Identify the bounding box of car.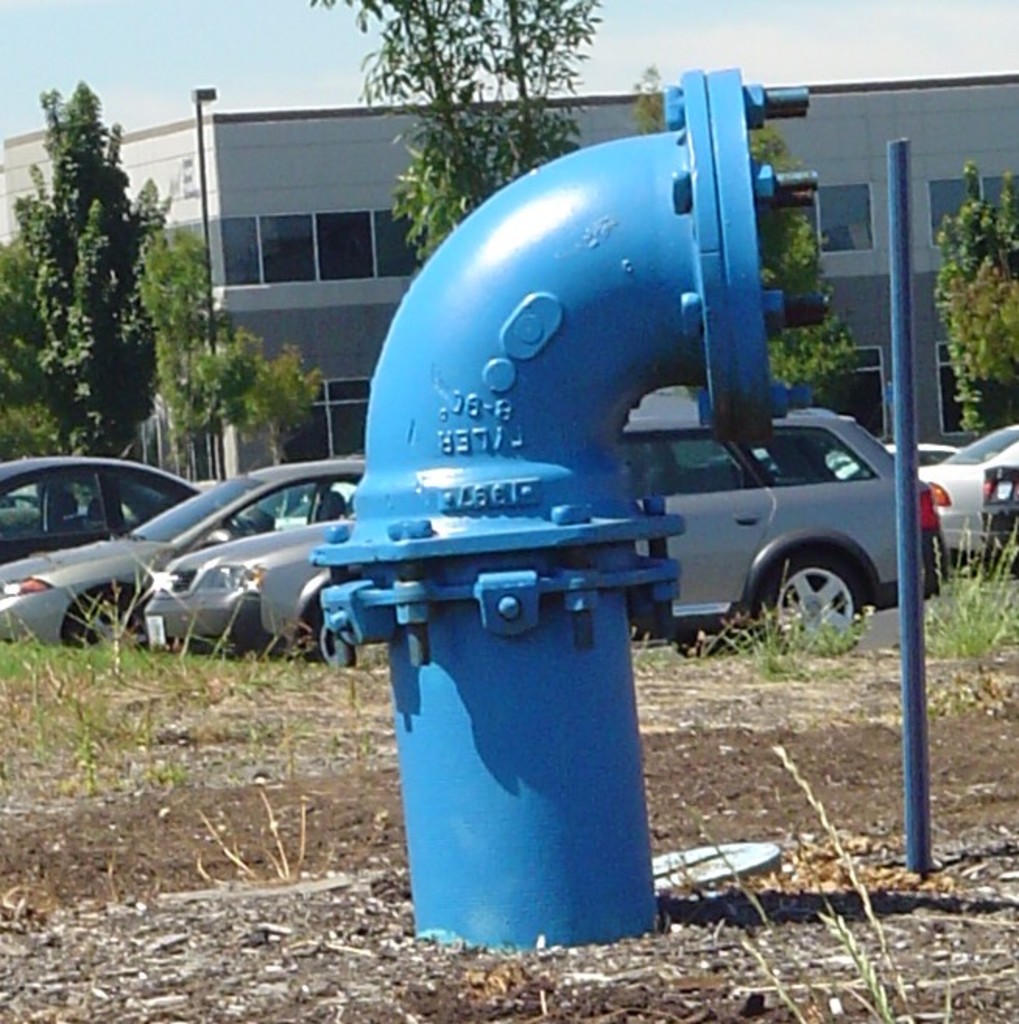
<box>986,460,1017,569</box>.
